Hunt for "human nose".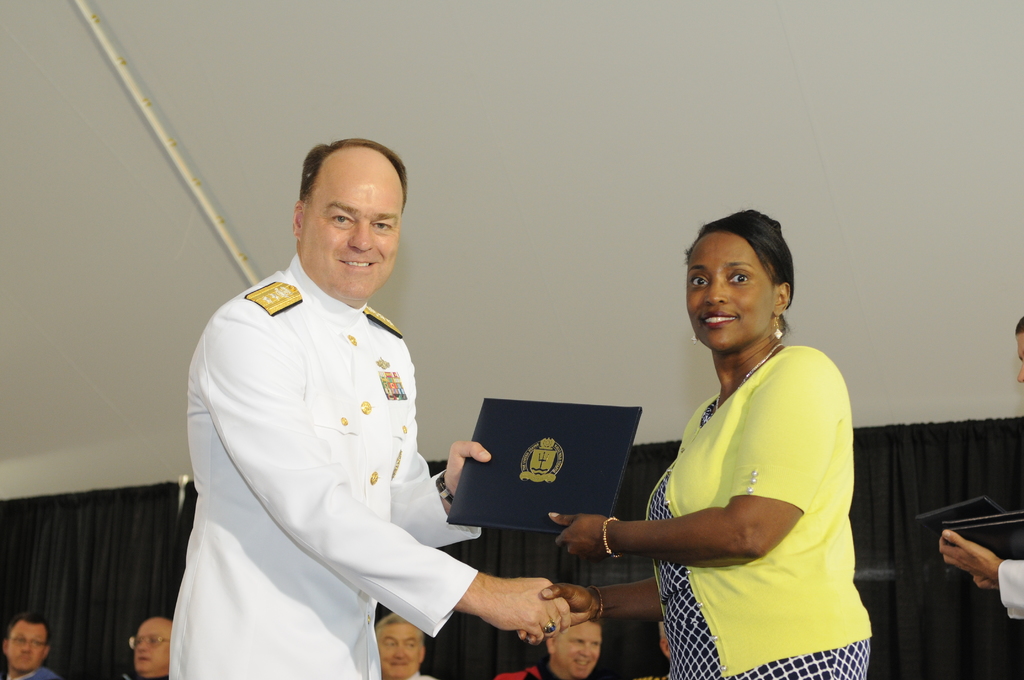
Hunted down at <region>136, 636, 149, 652</region>.
